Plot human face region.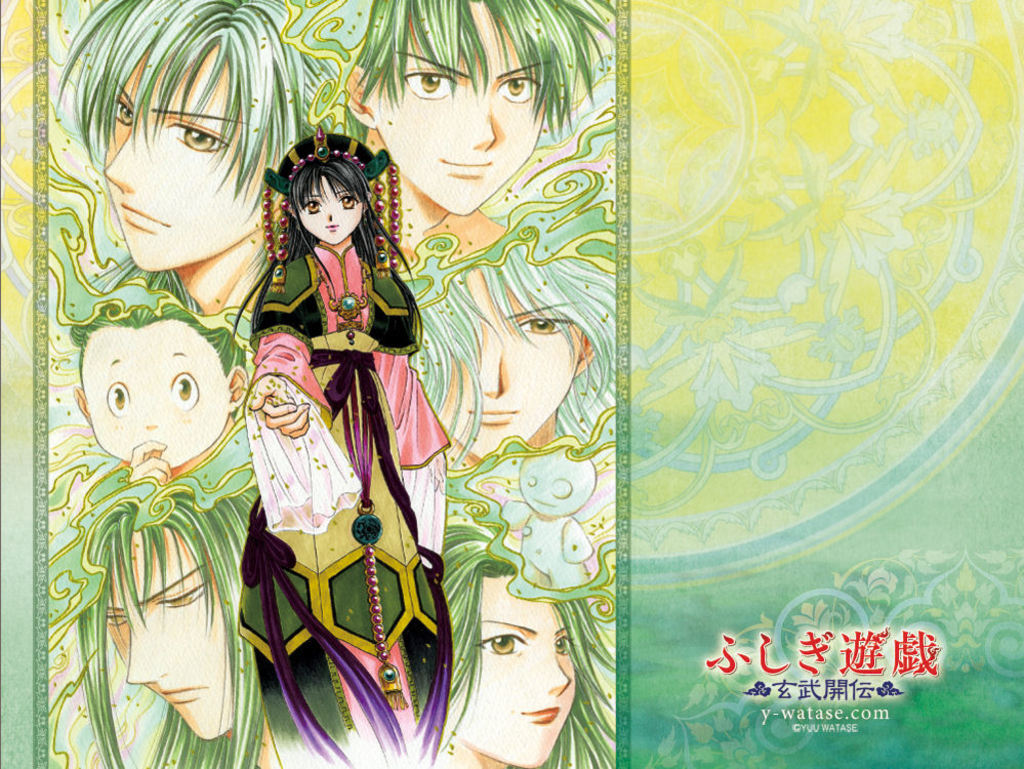
Plotted at 368:1:544:210.
